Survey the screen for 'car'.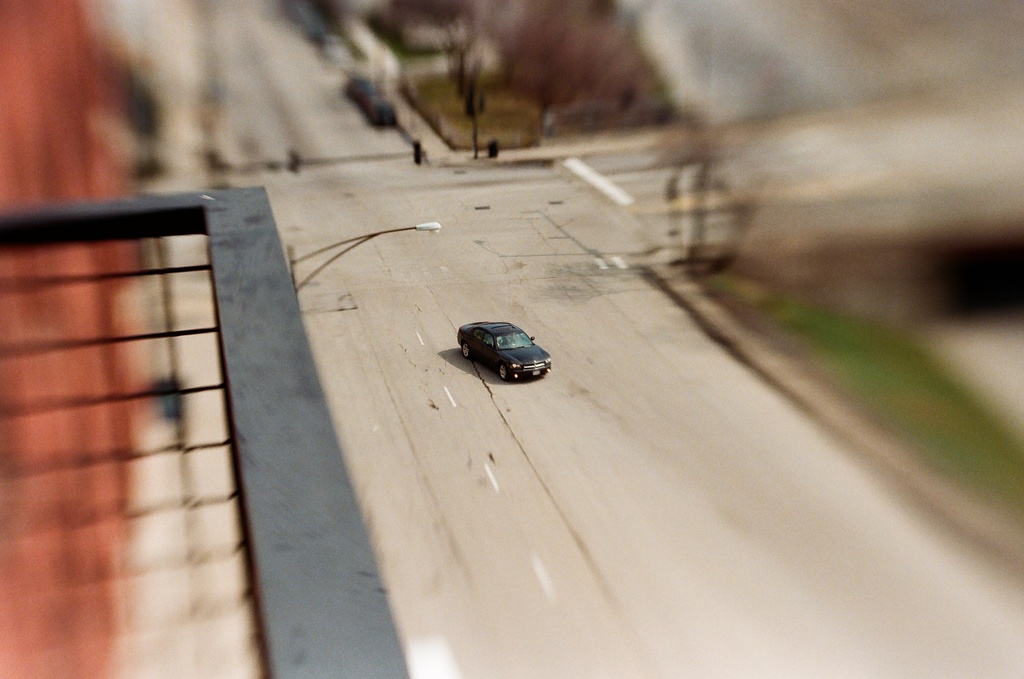
Survey found: (x1=458, y1=314, x2=557, y2=385).
